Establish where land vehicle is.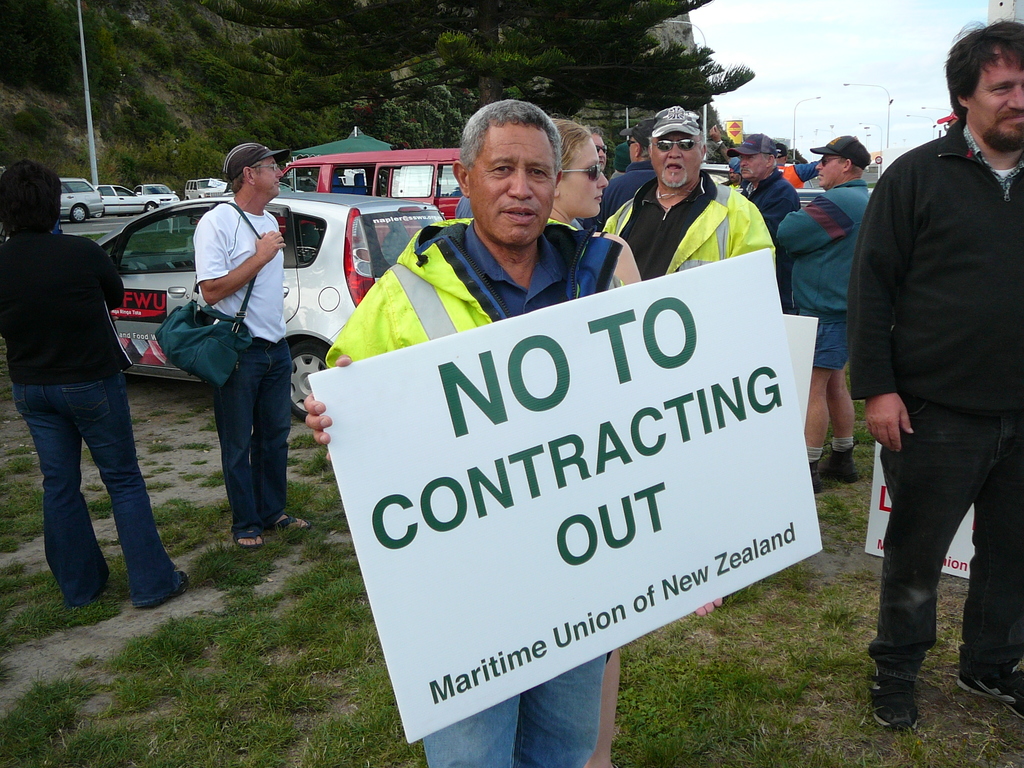
Established at bbox(93, 188, 445, 417).
